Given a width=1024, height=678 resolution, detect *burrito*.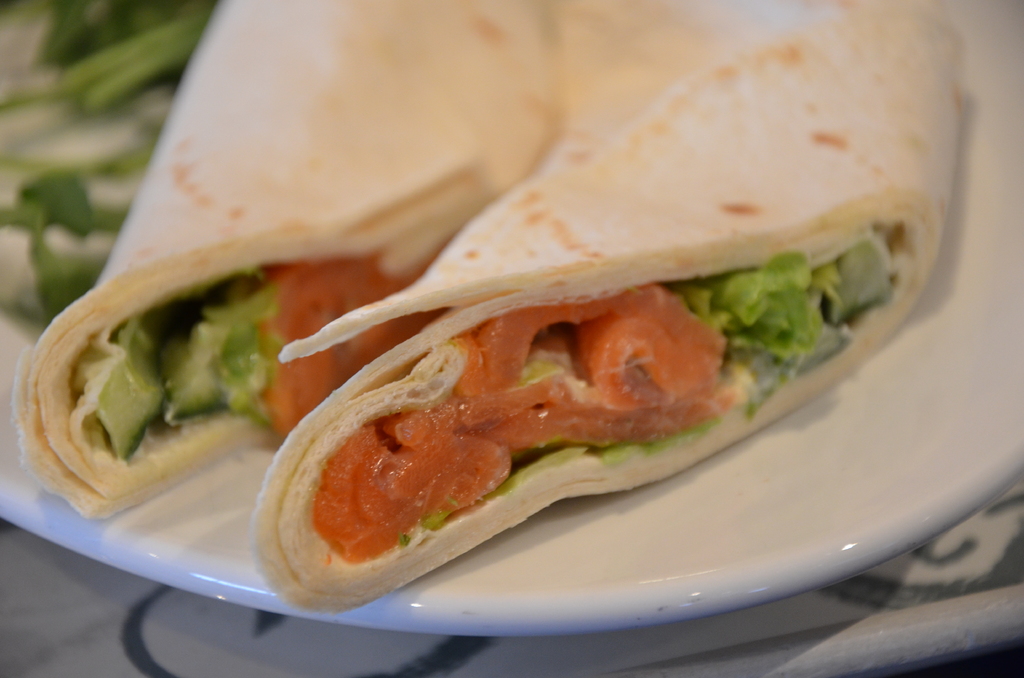
<bbox>237, 0, 964, 612</bbox>.
